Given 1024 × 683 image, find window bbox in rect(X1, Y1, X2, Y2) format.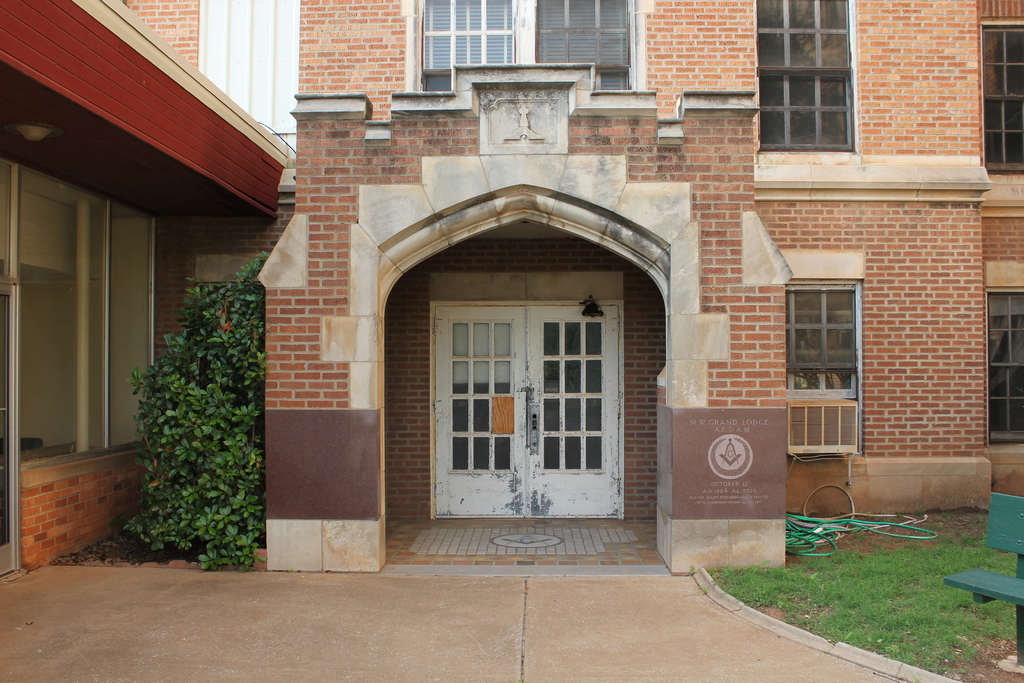
rect(530, 0, 648, 92).
